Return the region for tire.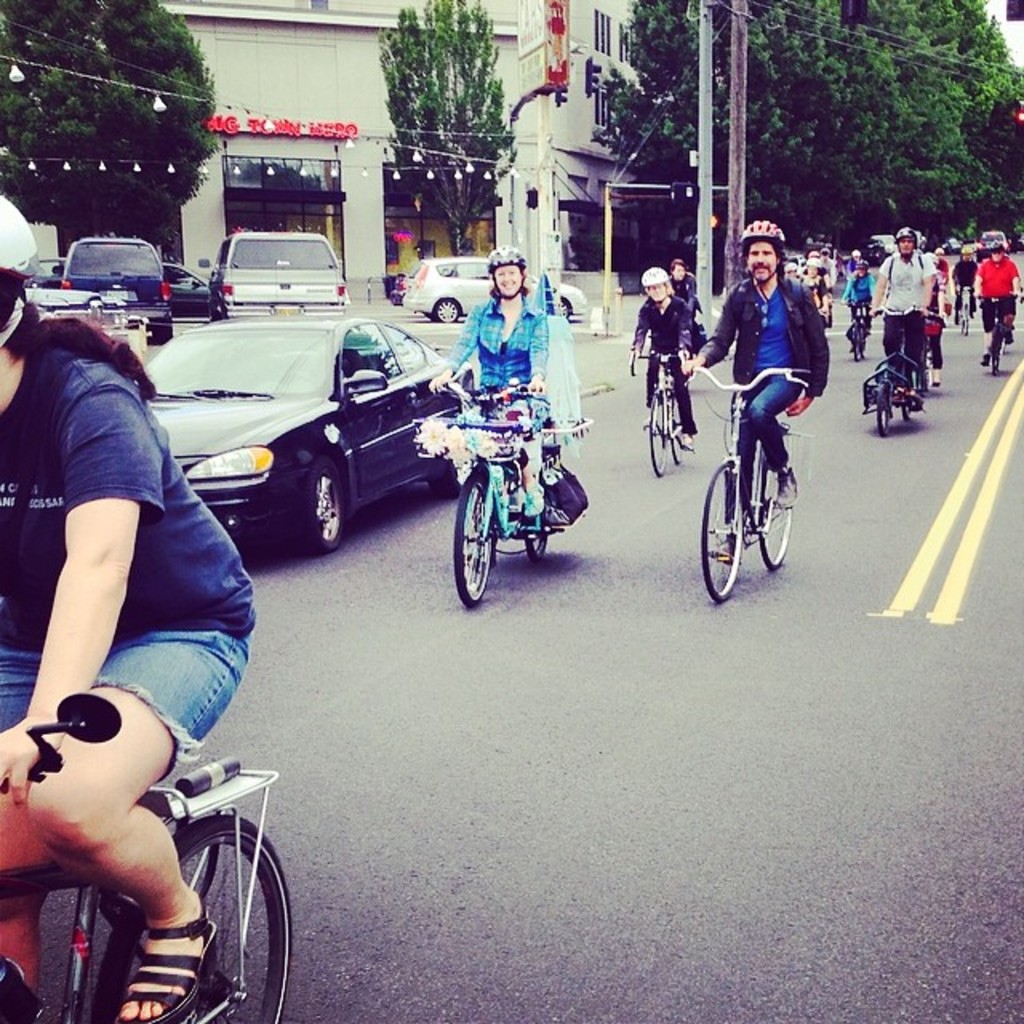
(987, 326, 1005, 376).
